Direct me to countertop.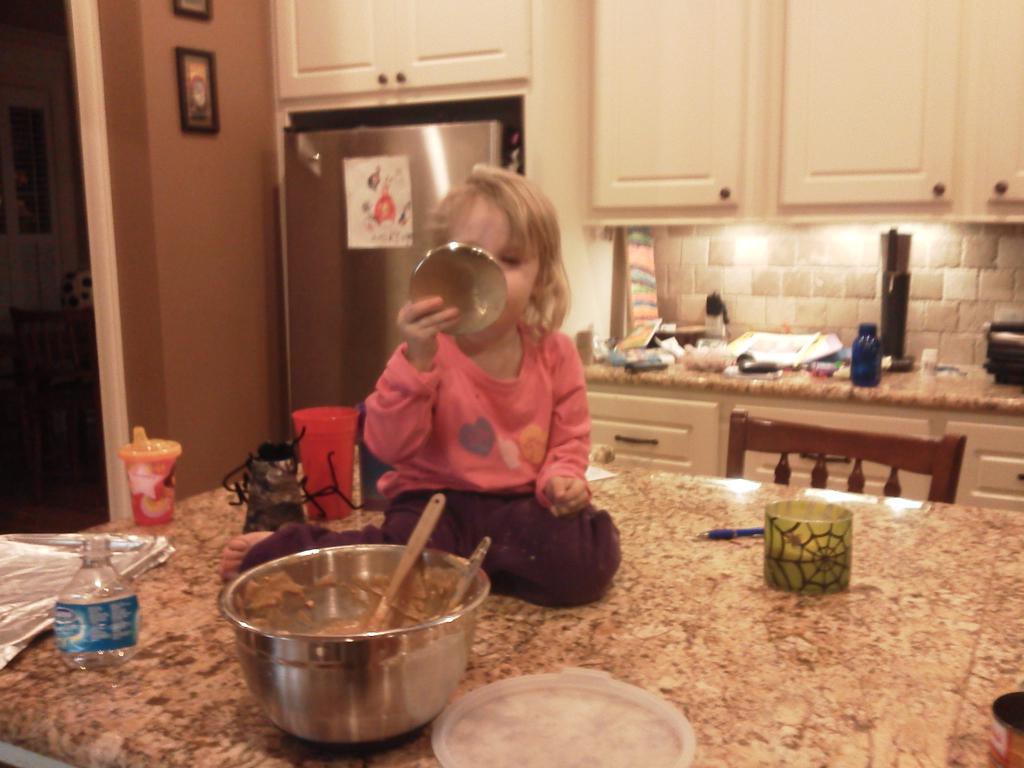
Direction: box(0, 329, 1022, 767).
